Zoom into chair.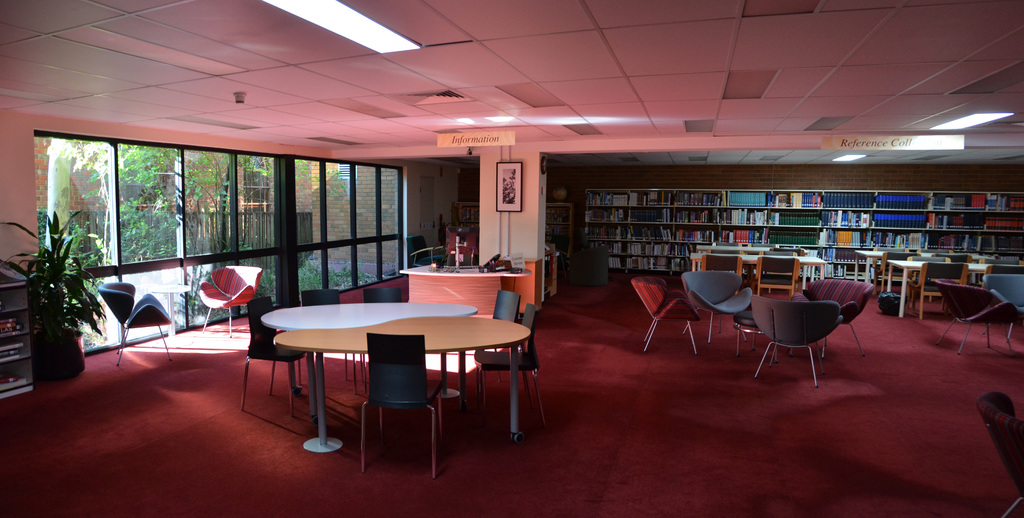
Zoom target: 358:331:456:461.
